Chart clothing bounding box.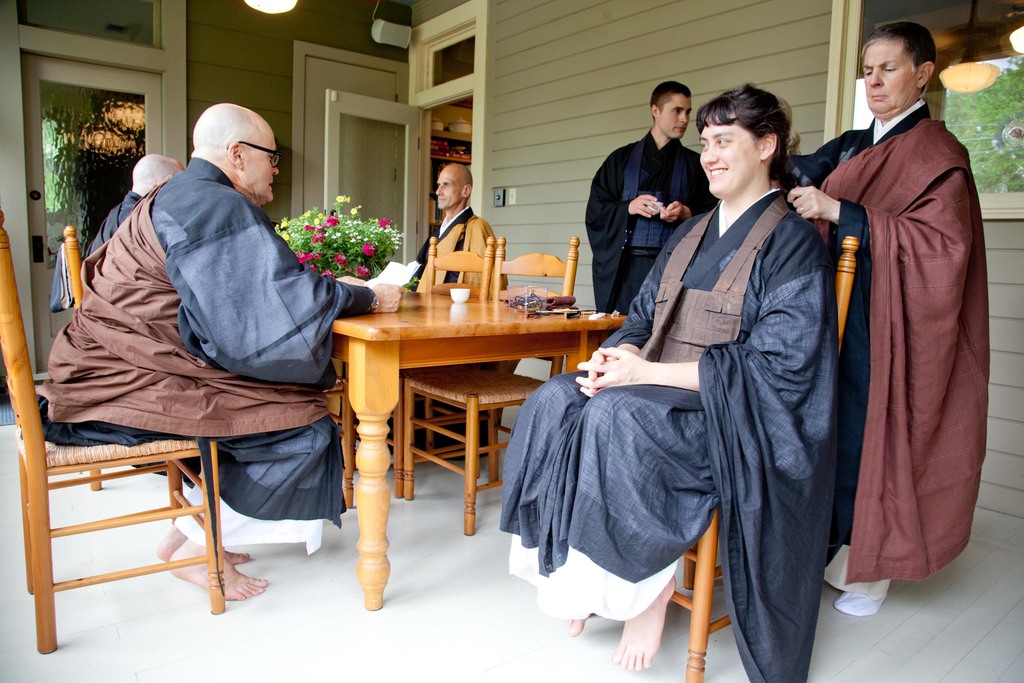
Charted: rect(780, 101, 993, 583).
